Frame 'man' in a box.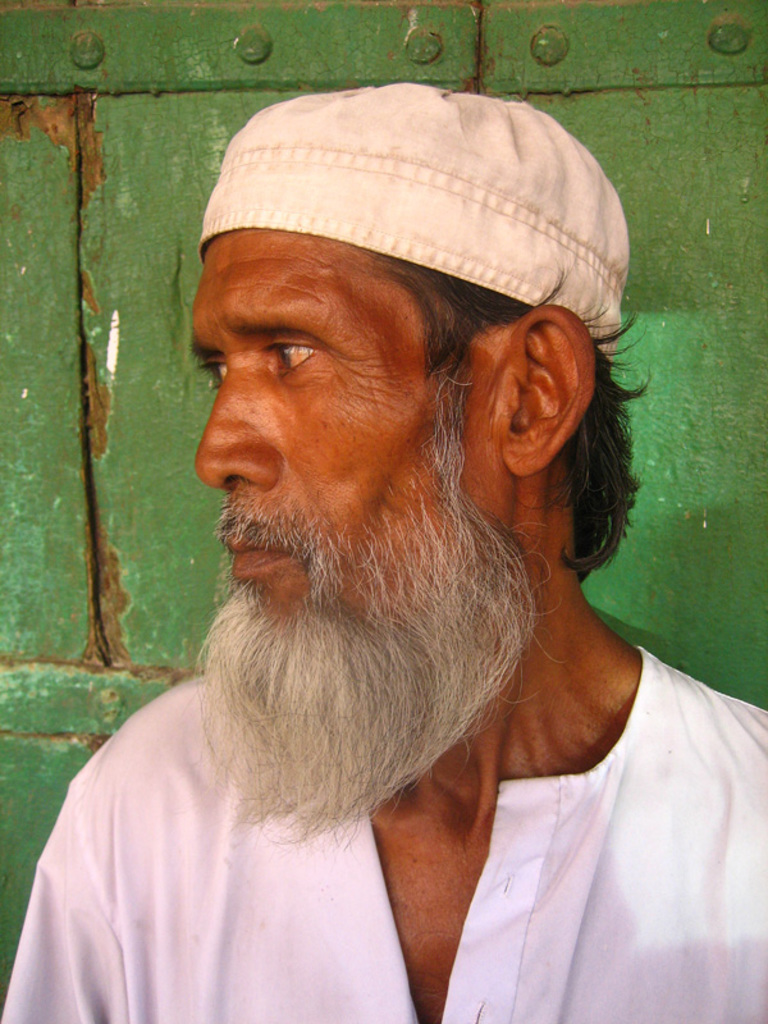
x1=0, y1=74, x2=767, y2=1023.
